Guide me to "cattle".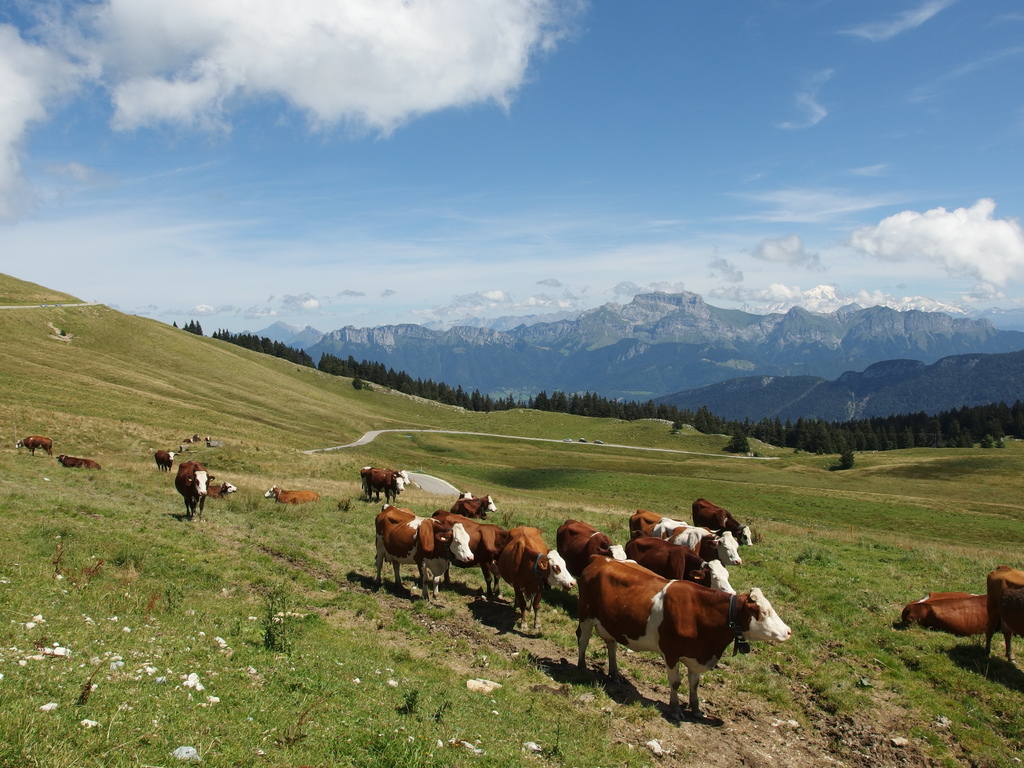
Guidance: Rect(378, 467, 411, 491).
